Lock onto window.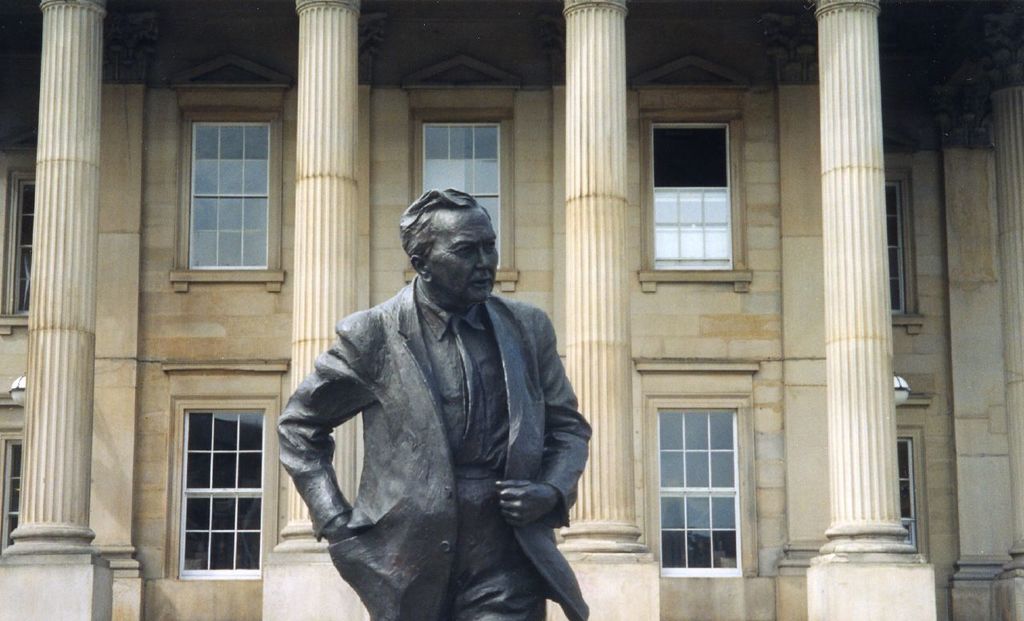
Locked: rect(888, 170, 923, 336).
